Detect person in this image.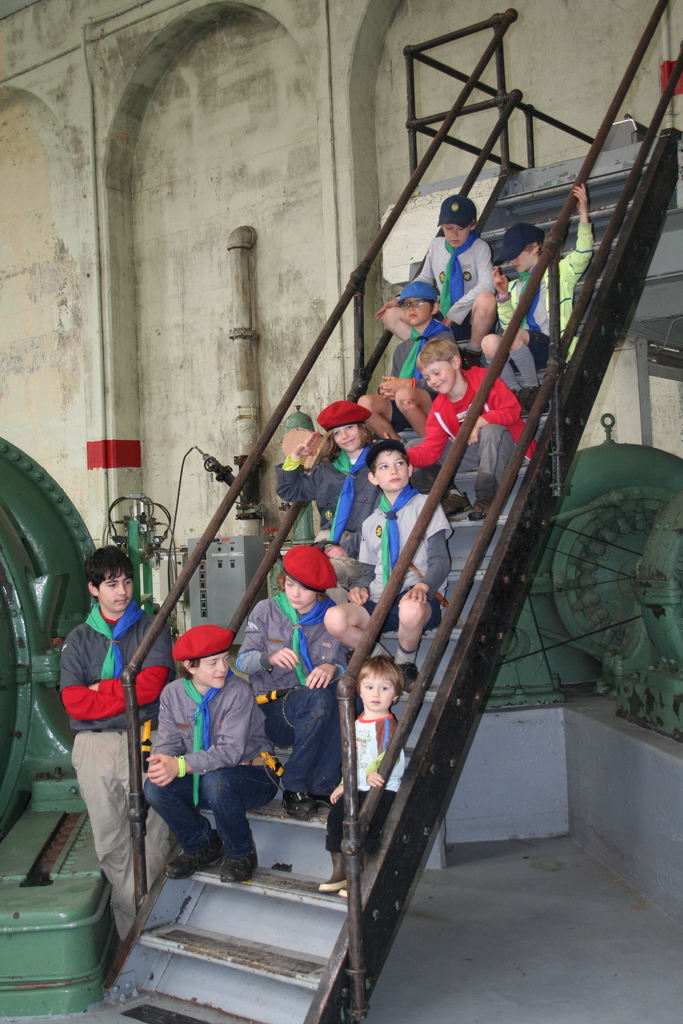
Detection: 374,339,534,523.
